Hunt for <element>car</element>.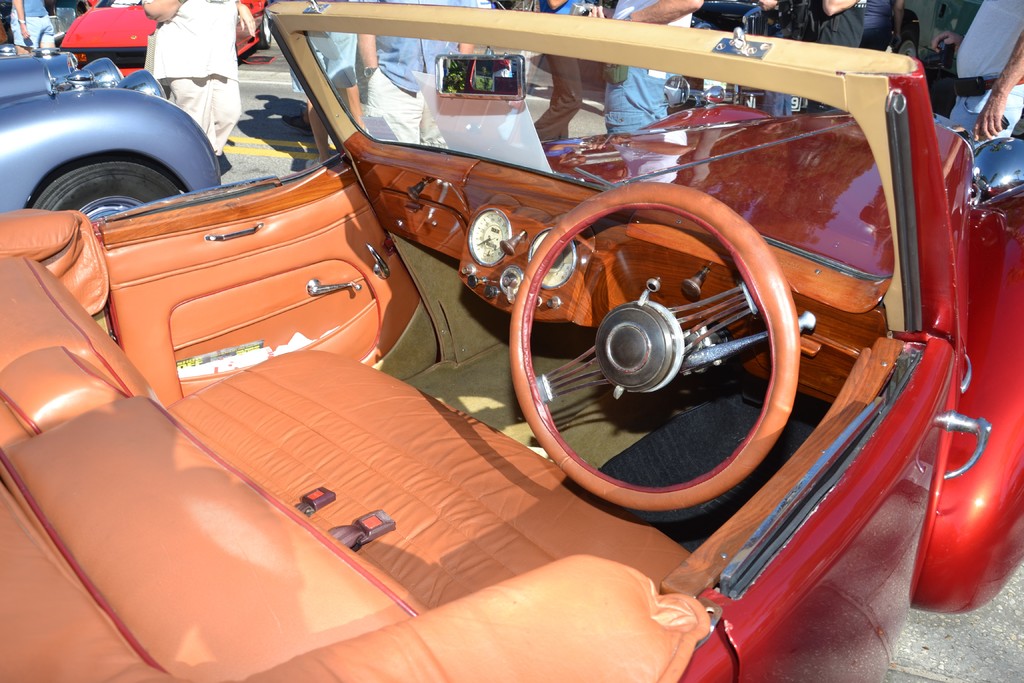
Hunted down at [left=55, top=0, right=281, bottom=85].
